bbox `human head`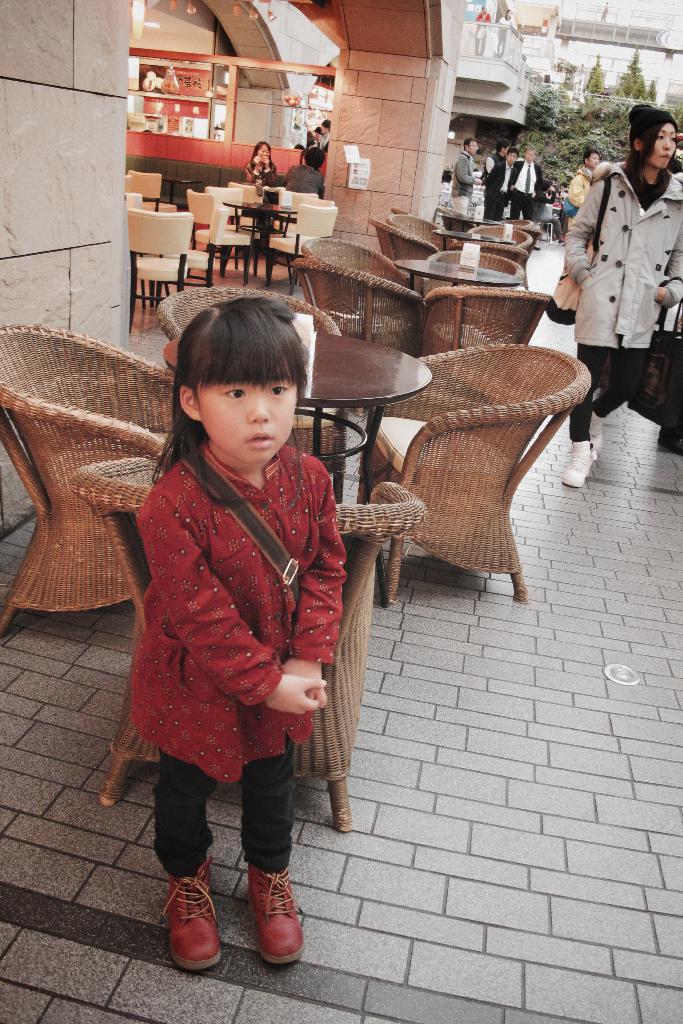
303, 145, 325, 171
